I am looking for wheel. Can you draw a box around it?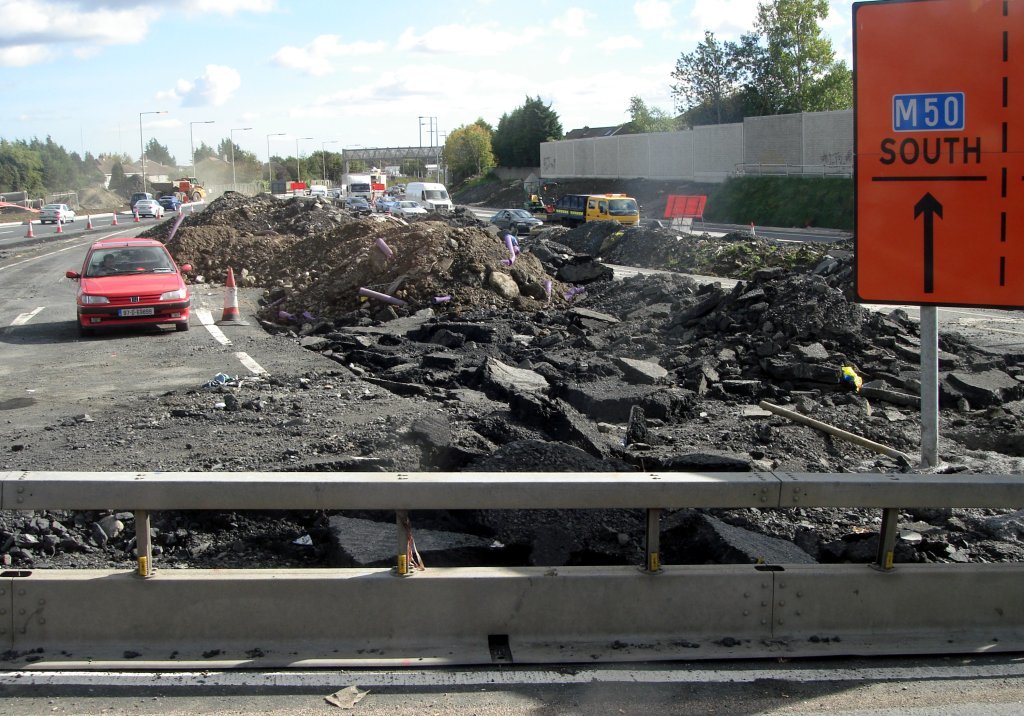
Sure, the bounding box is box(74, 313, 90, 336).
